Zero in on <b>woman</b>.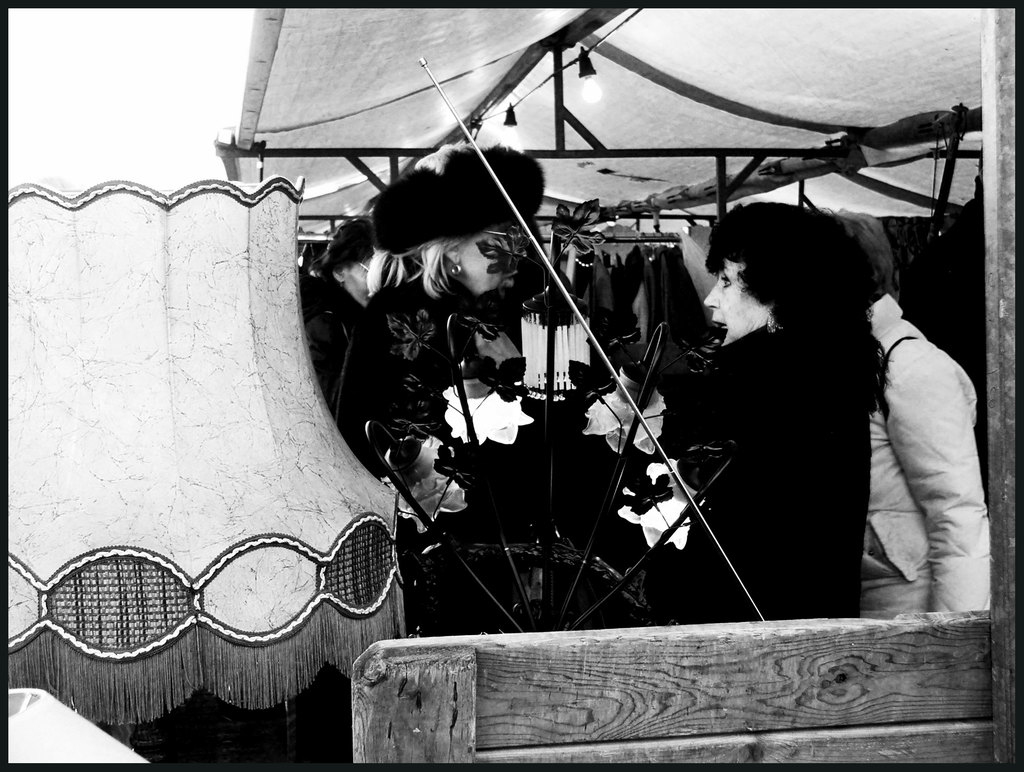
Zeroed in: crop(307, 207, 390, 394).
